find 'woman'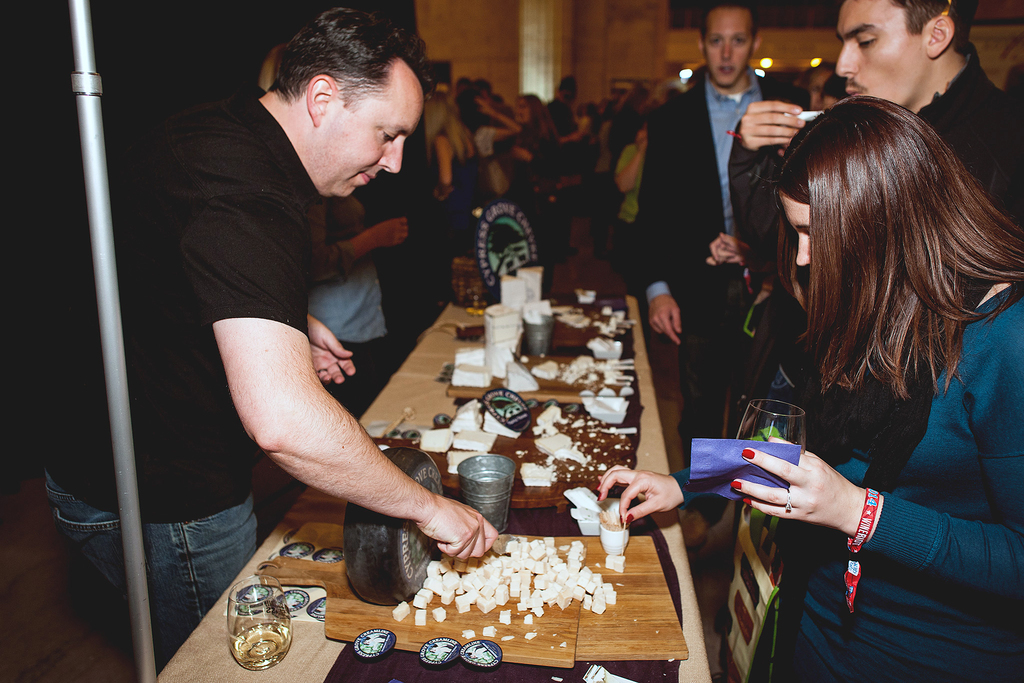
pyautogui.locateOnScreen(417, 97, 482, 283)
